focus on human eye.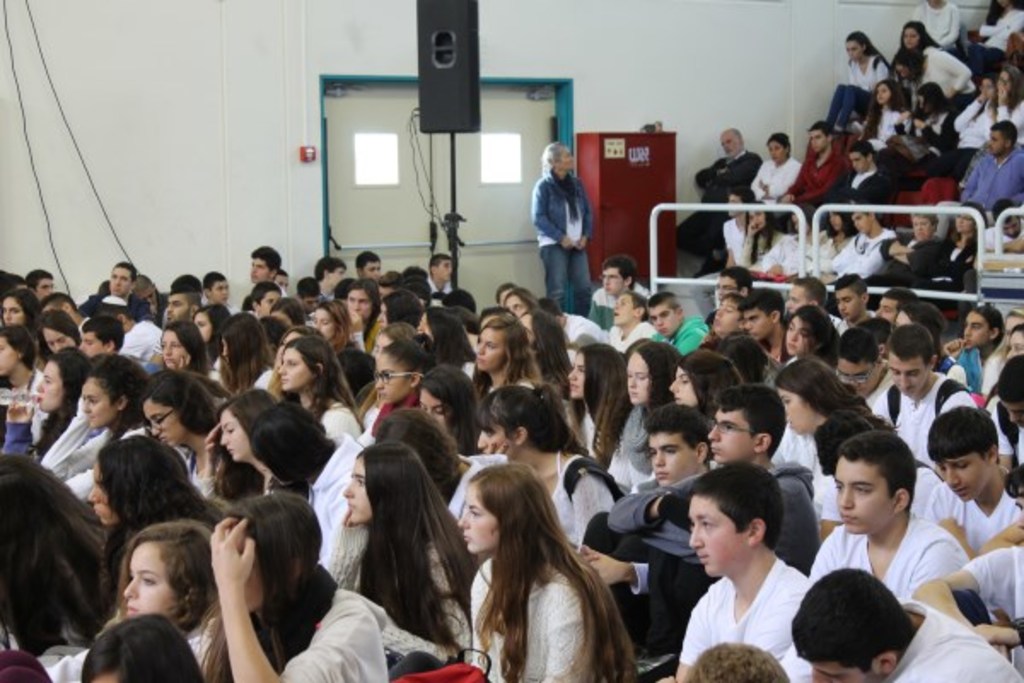
Focused at 720,420,734,434.
